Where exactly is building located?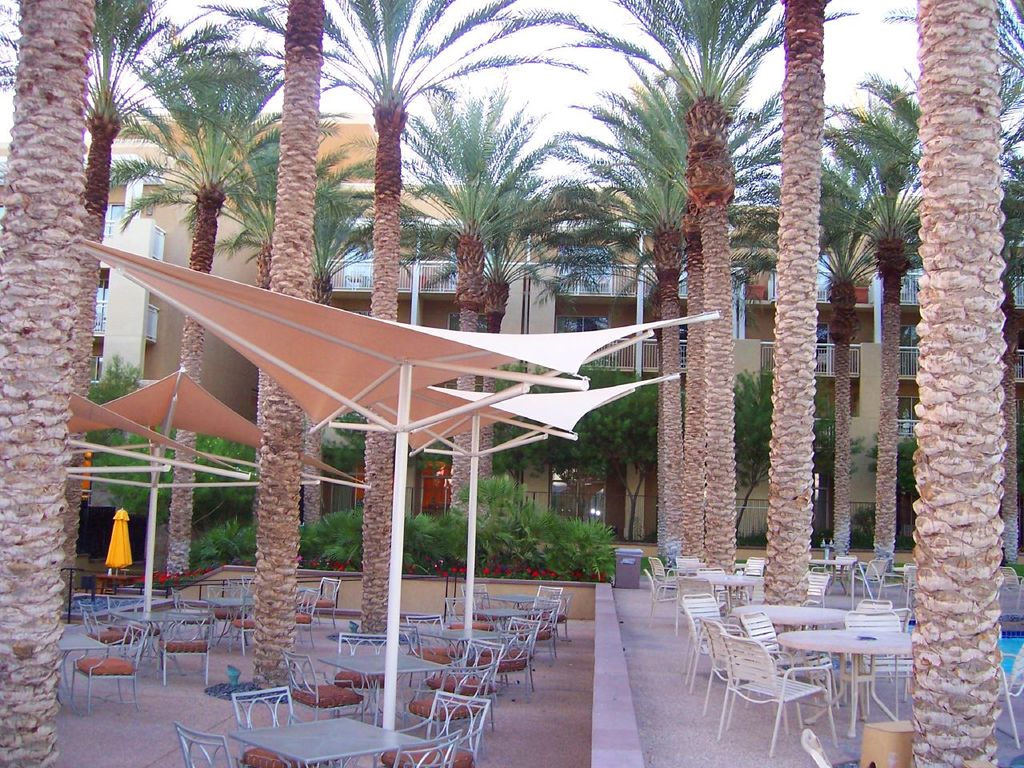
Its bounding box is {"x1": 89, "y1": 110, "x2": 1023, "y2": 550}.
